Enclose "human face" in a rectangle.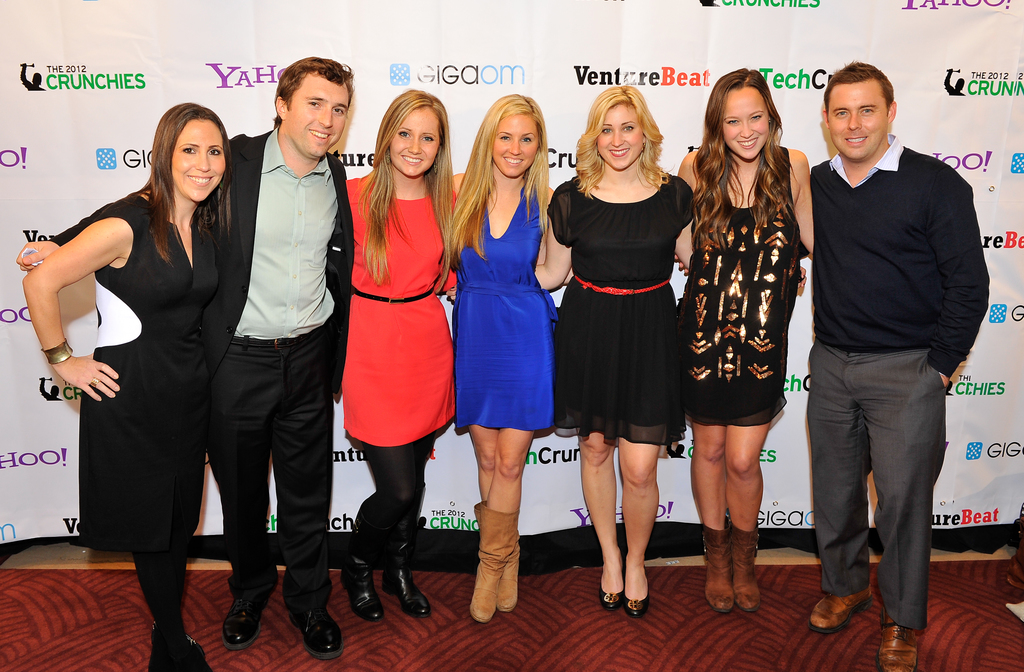
(596, 99, 645, 170).
